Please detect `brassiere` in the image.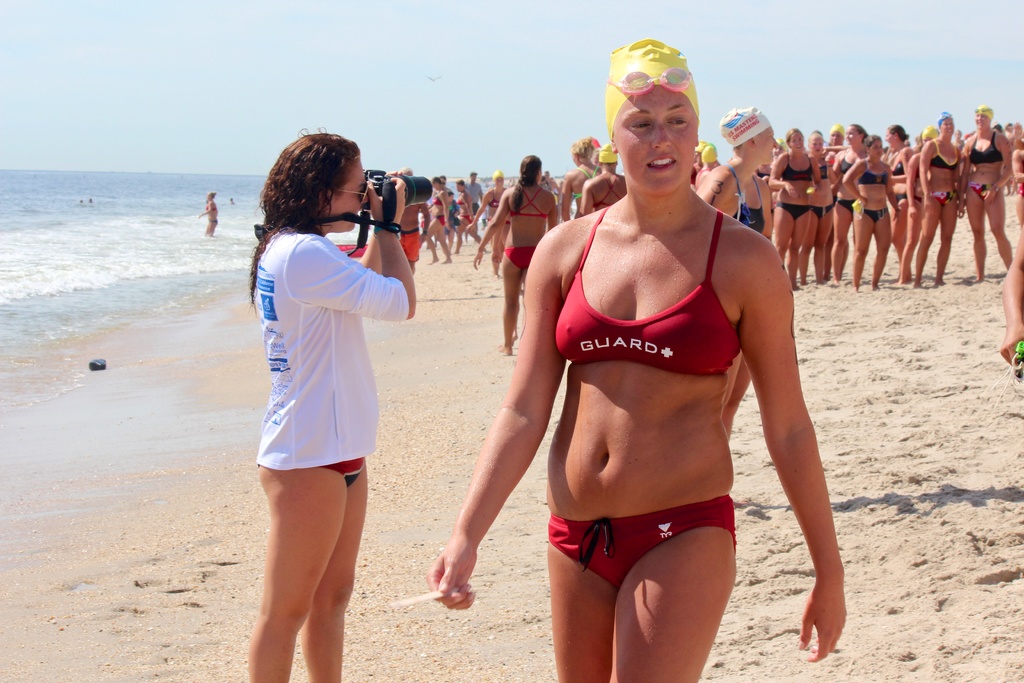
[890,161,904,176].
